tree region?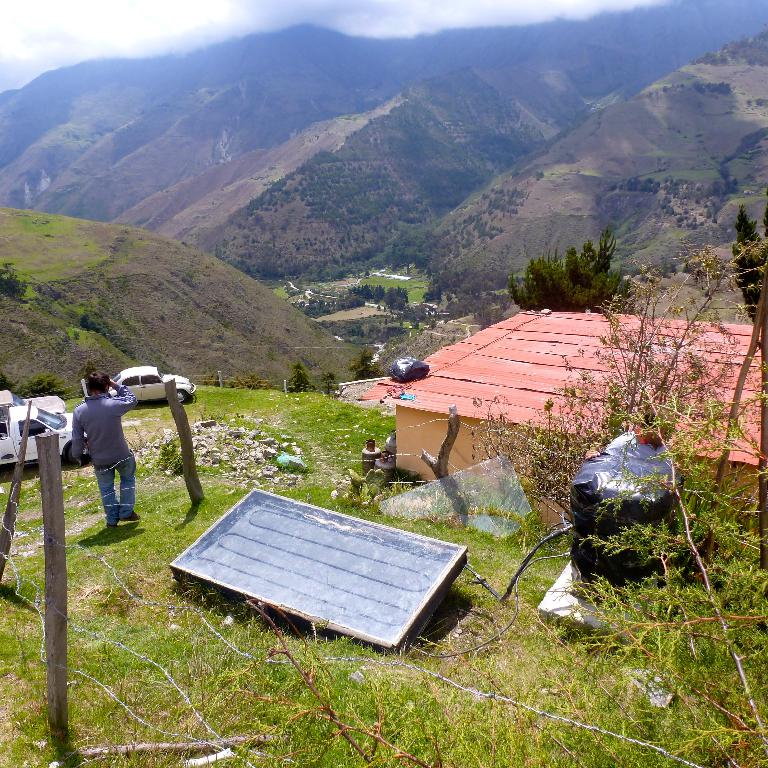
x1=510, y1=215, x2=650, y2=314
